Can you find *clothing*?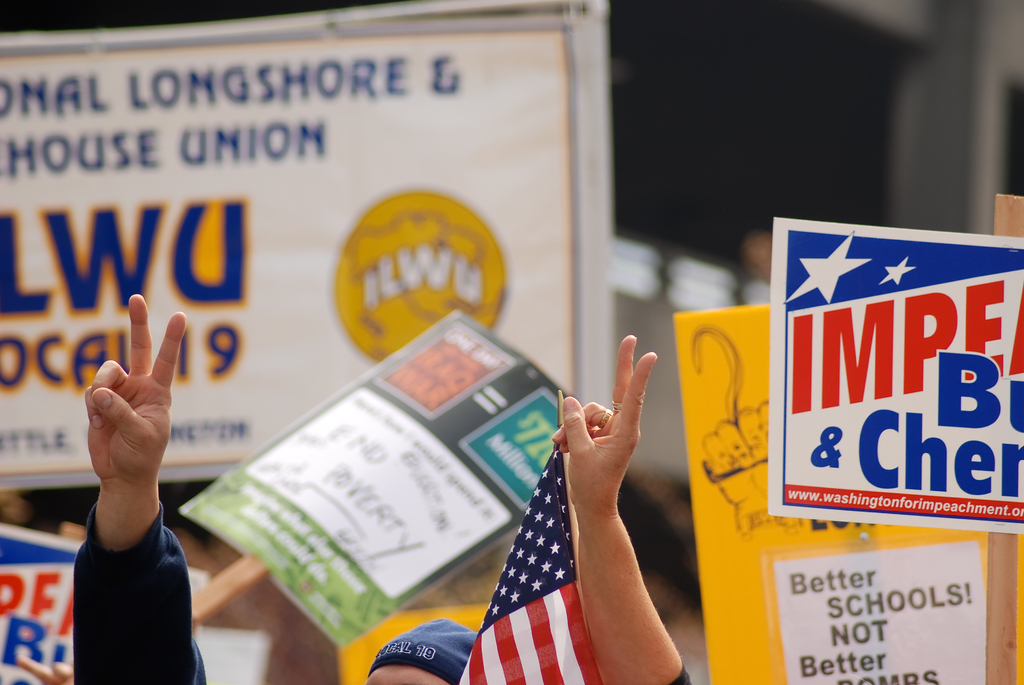
Yes, bounding box: [77, 501, 204, 684].
